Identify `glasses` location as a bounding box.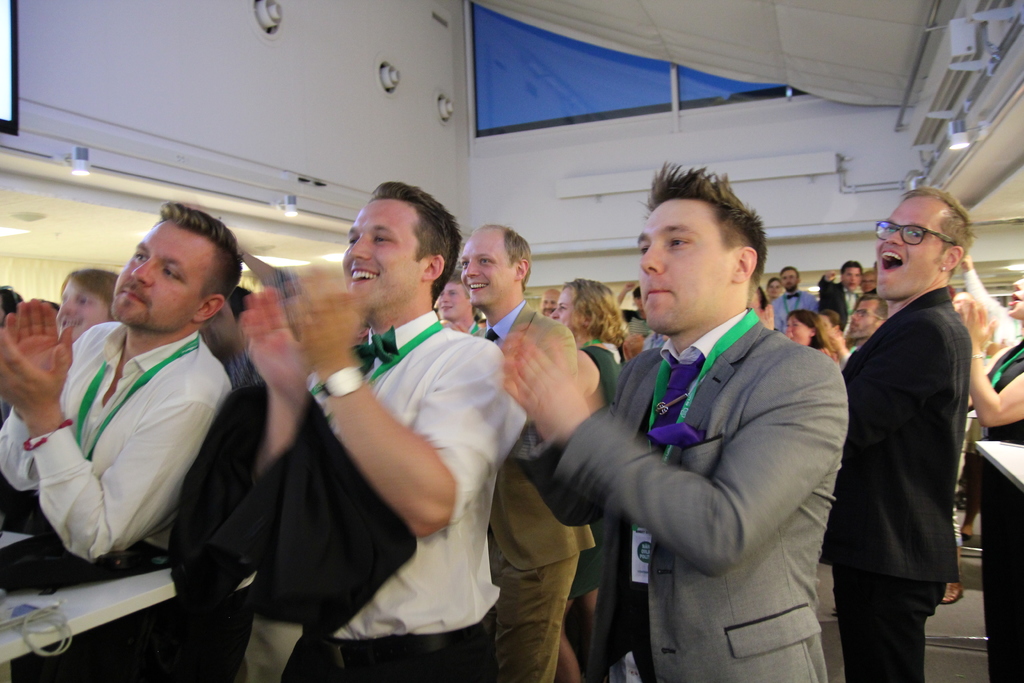
851,309,884,318.
